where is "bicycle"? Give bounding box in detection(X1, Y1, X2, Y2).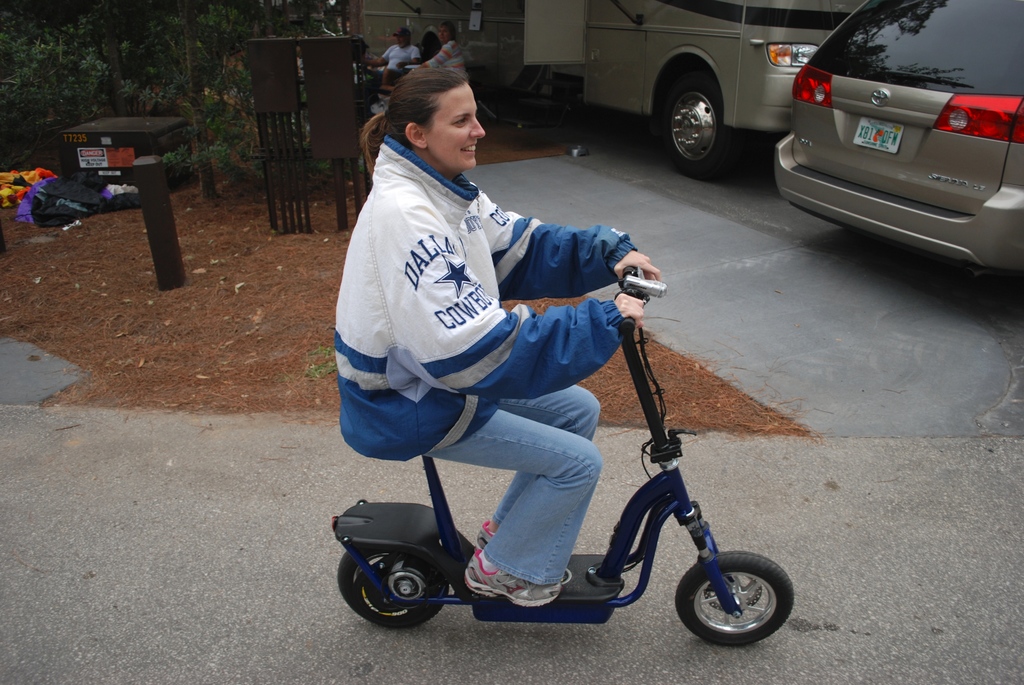
detection(381, 276, 771, 657).
